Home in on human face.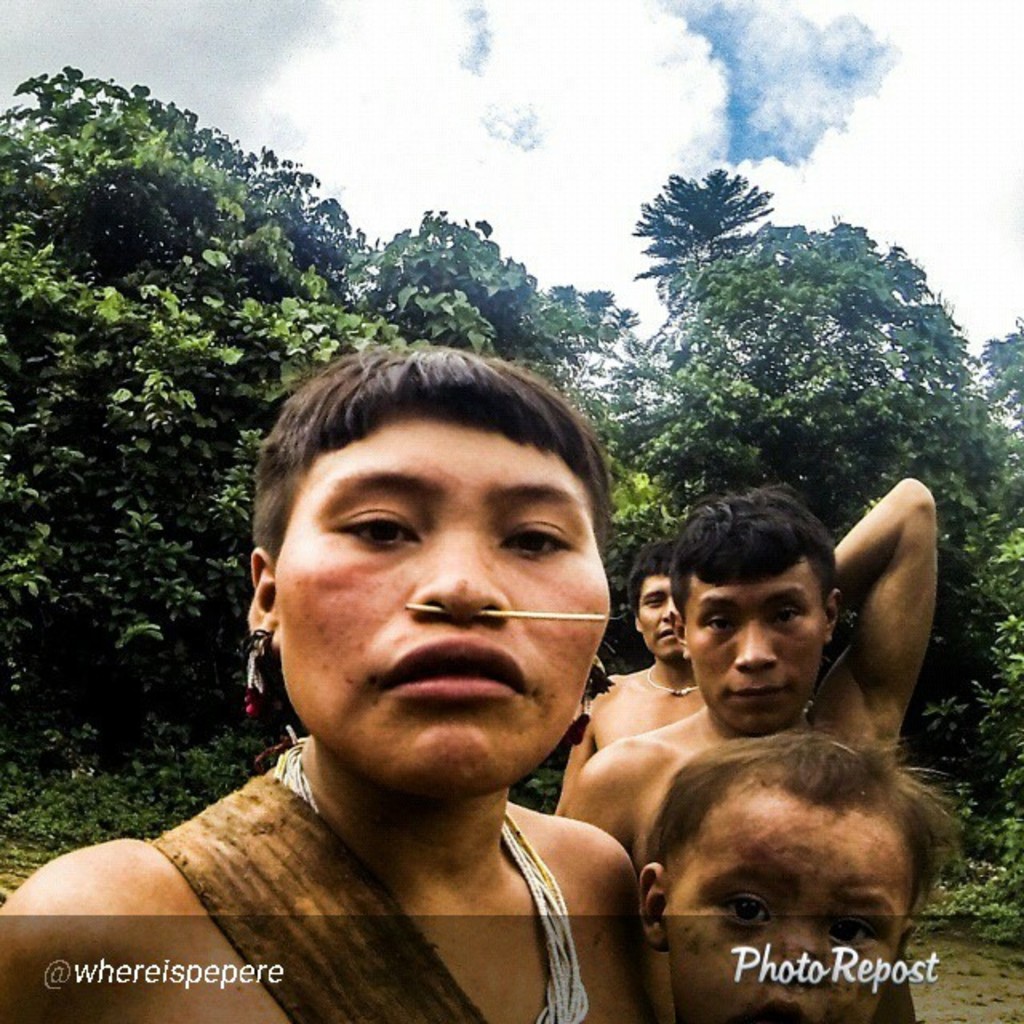
Homed in at select_region(659, 794, 914, 1022).
